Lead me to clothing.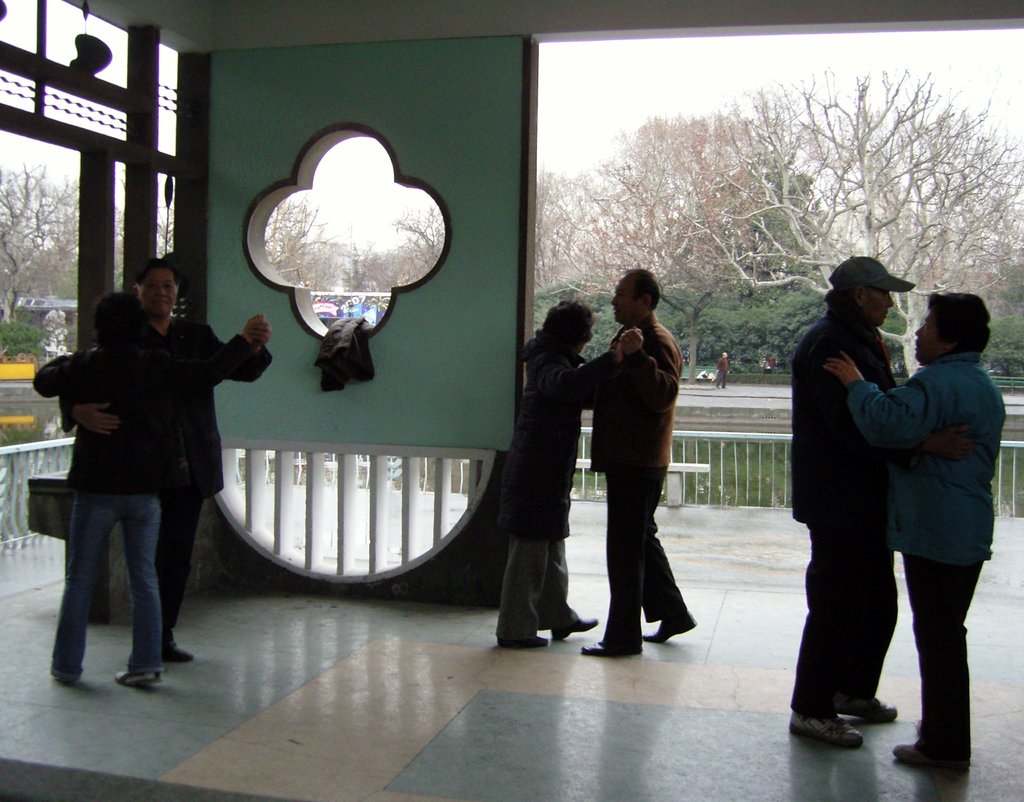
Lead to x1=580, y1=269, x2=689, y2=623.
